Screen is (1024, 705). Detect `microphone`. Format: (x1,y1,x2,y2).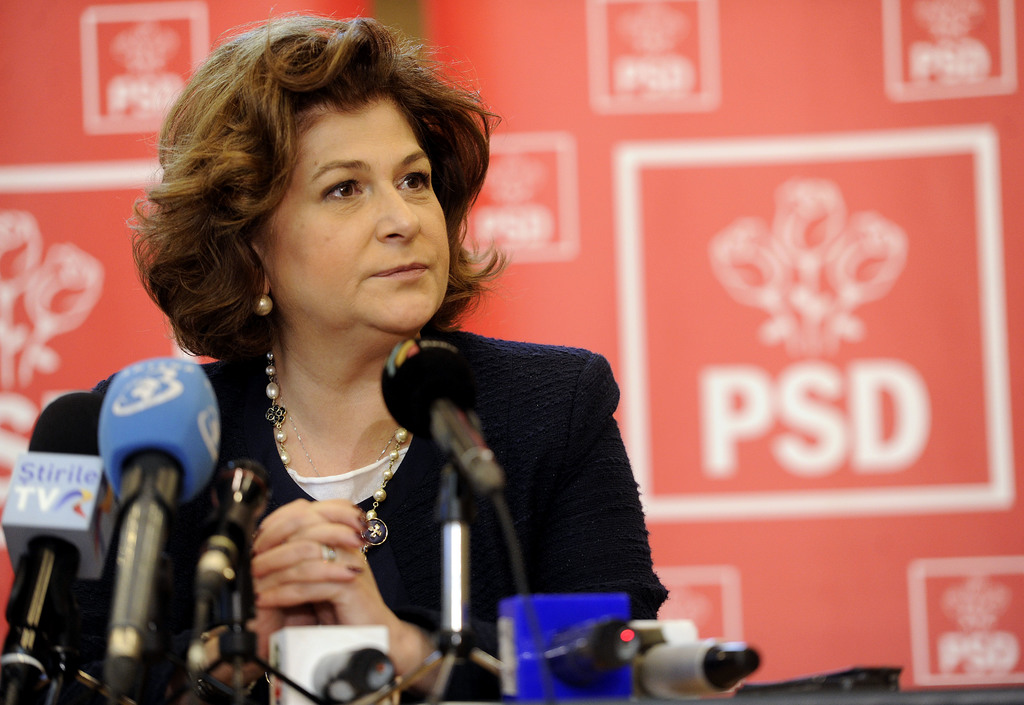
(492,592,644,704).
